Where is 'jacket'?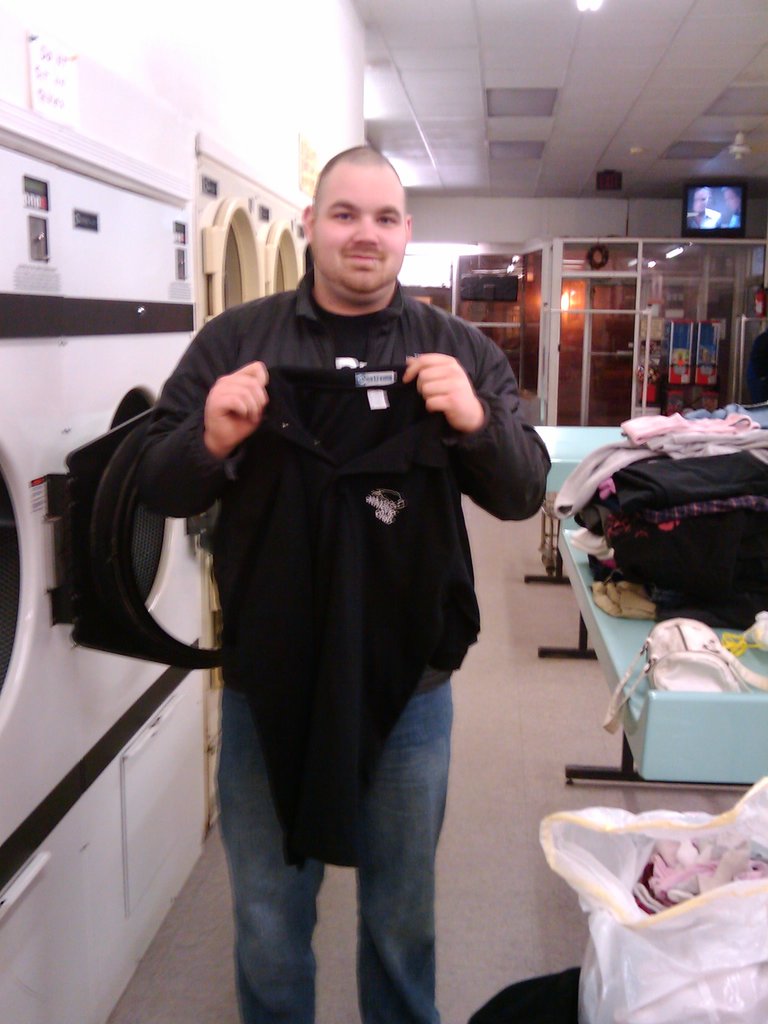
region(112, 253, 559, 698).
